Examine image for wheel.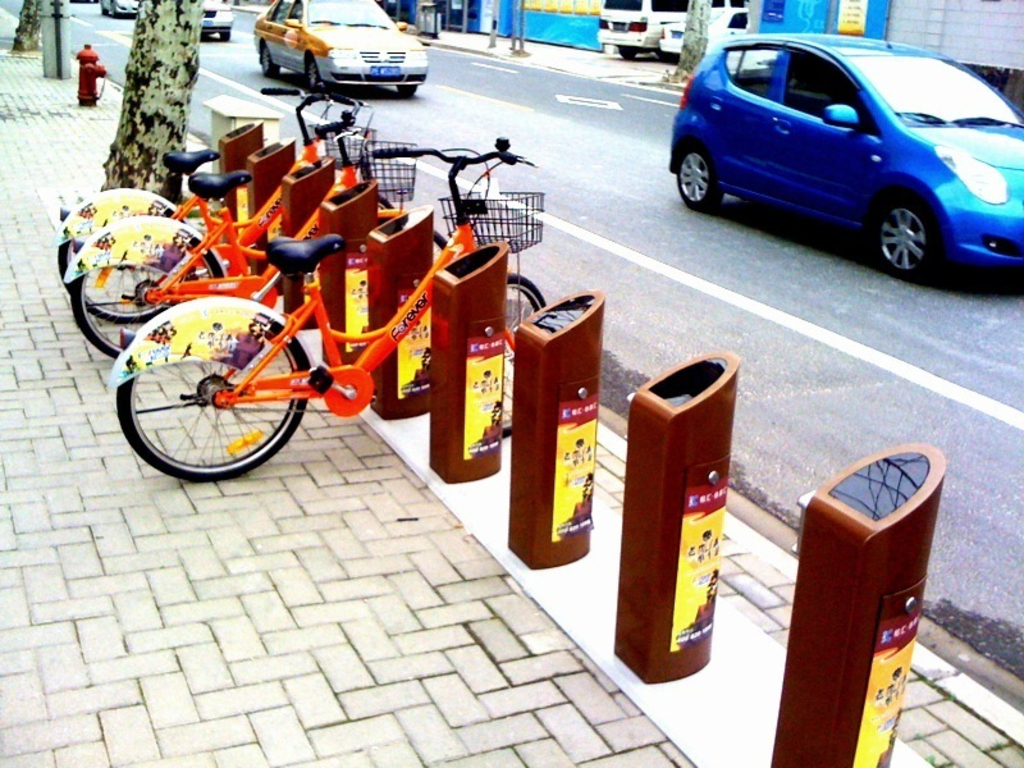
Examination result: Rect(99, 1, 101, 14).
